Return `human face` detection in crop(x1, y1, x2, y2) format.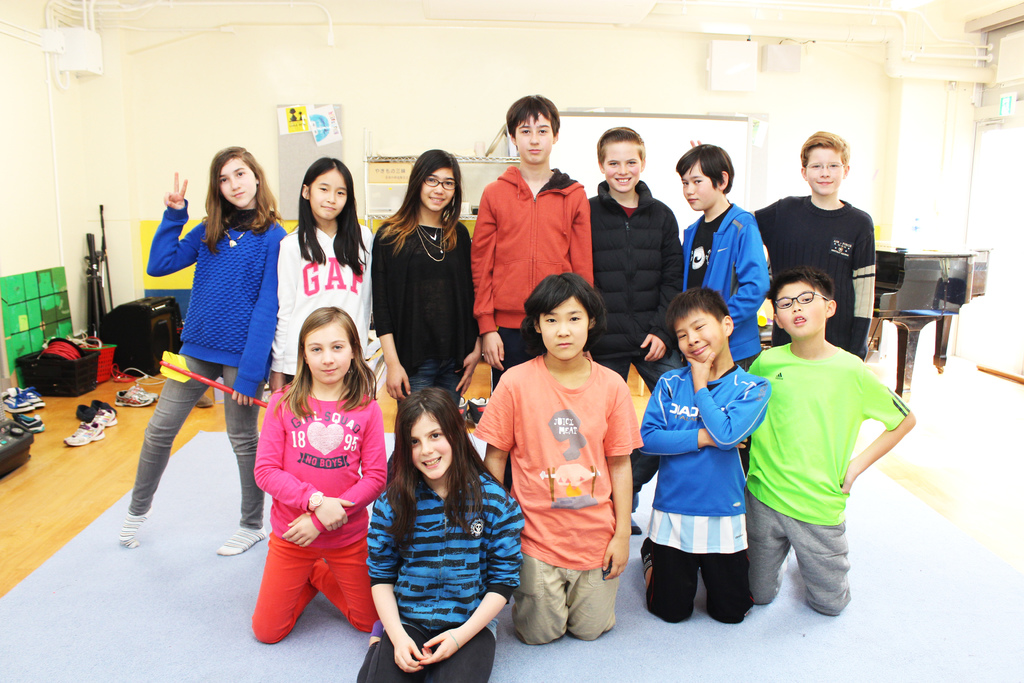
crop(602, 142, 641, 194).
